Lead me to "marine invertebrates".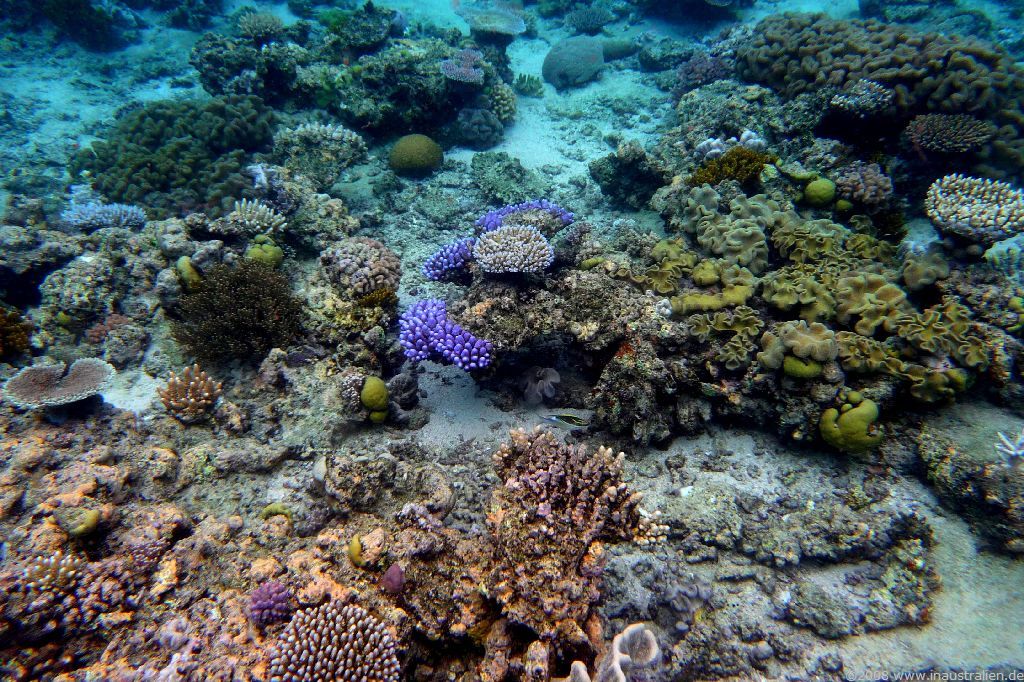
Lead to [258,596,405,681].
